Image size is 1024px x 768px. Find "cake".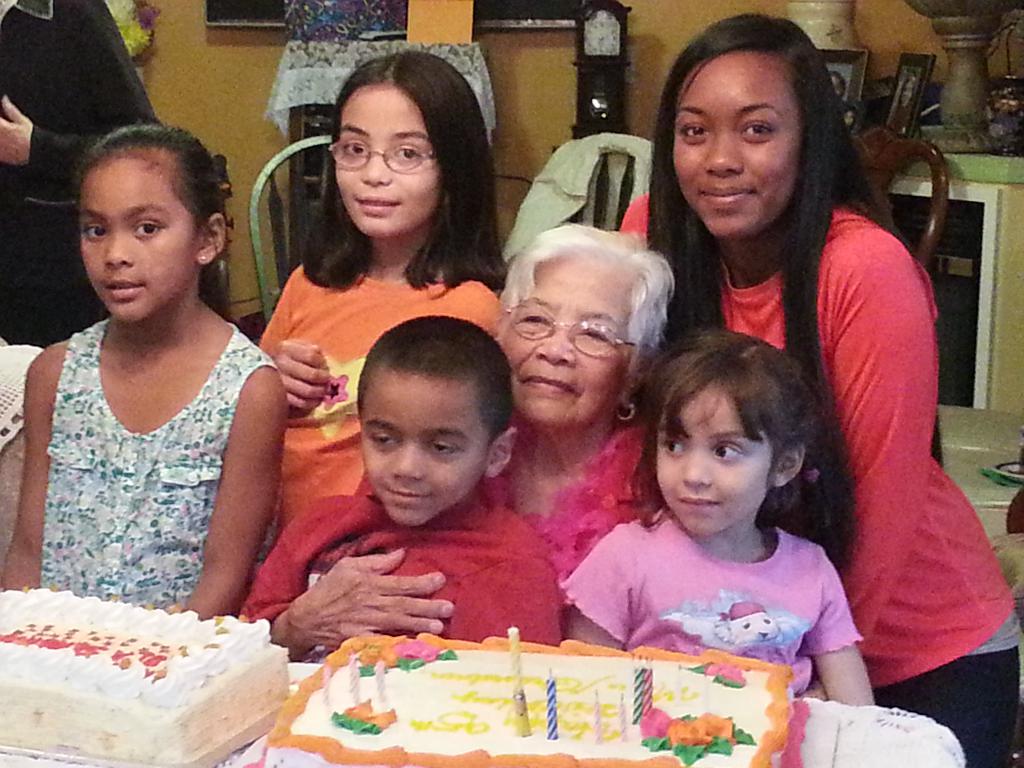
(259, 630, 805, 767).
